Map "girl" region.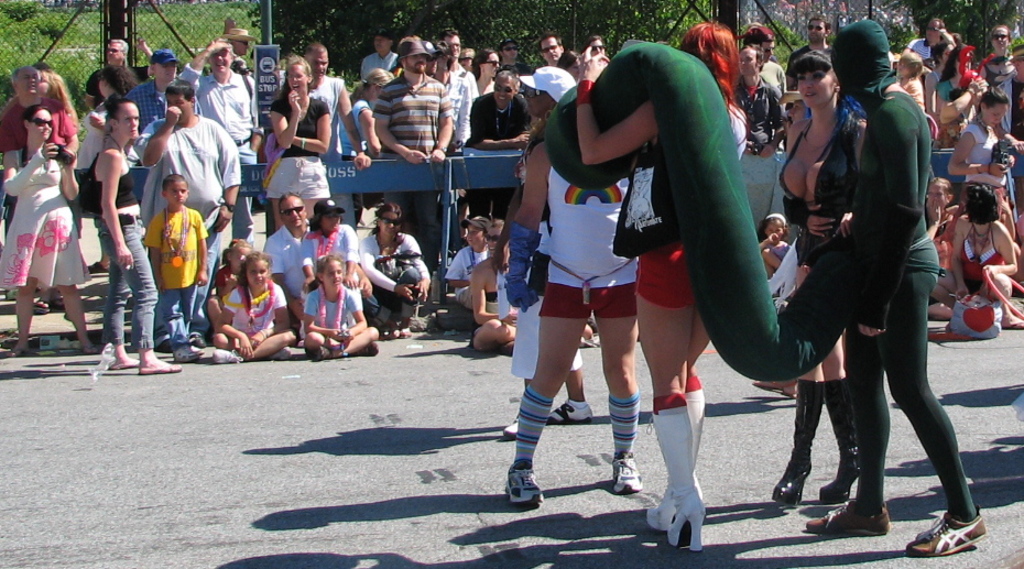
Mapped to 337 66 395 206.
